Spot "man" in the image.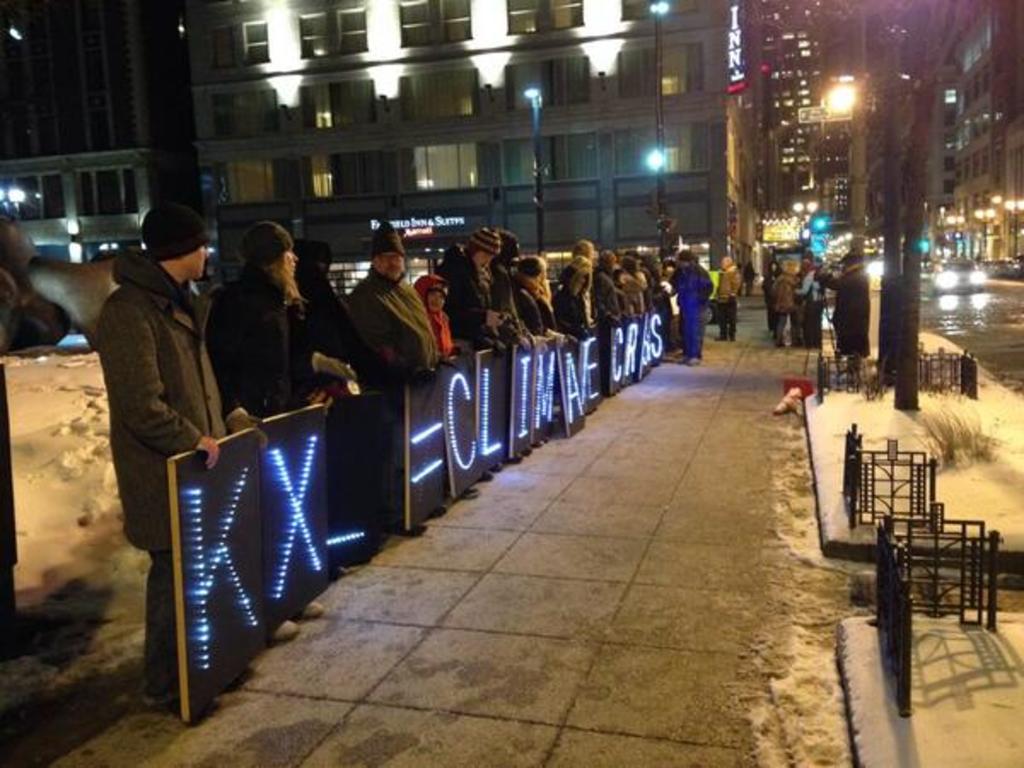
"man" found at 794/251/824/353.
